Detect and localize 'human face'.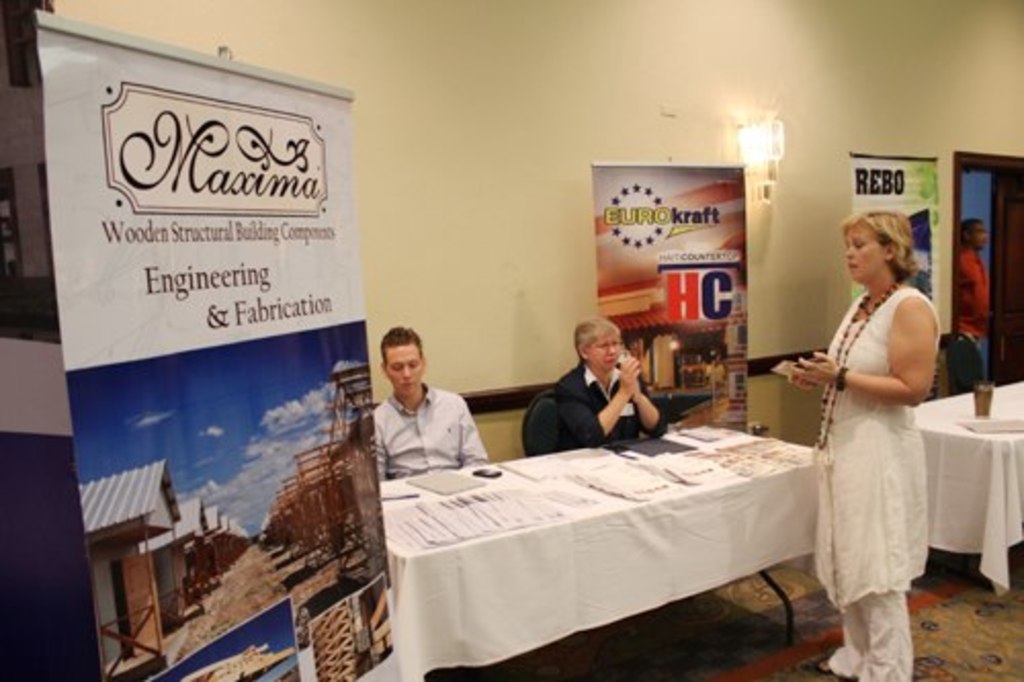
Localized at select_region(842, 225, 885, 279).
